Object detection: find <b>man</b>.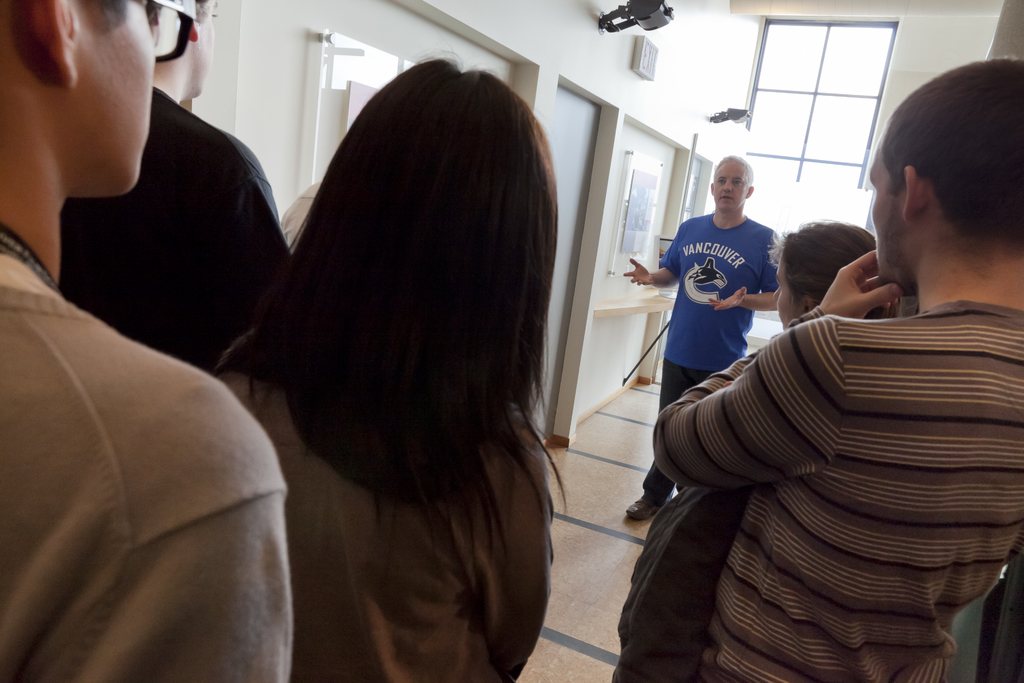
x1=627, y1=156, x2=778, y2=483.
